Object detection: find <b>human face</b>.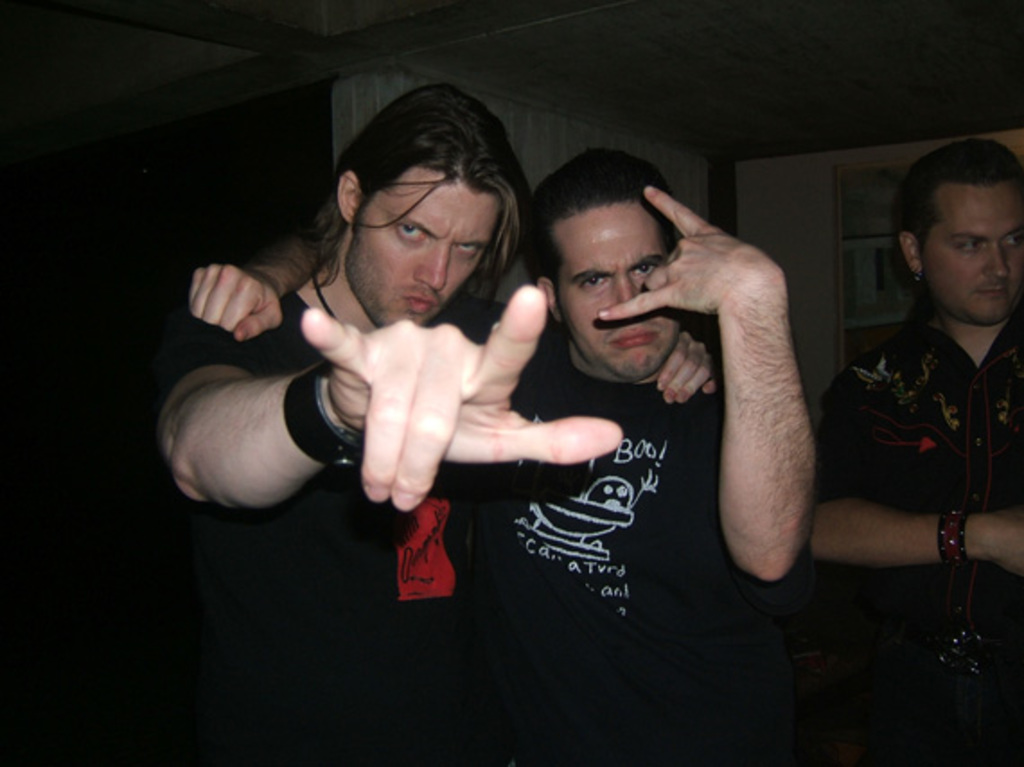
(x1=922, y1=187, x2=1022, y2=322).
